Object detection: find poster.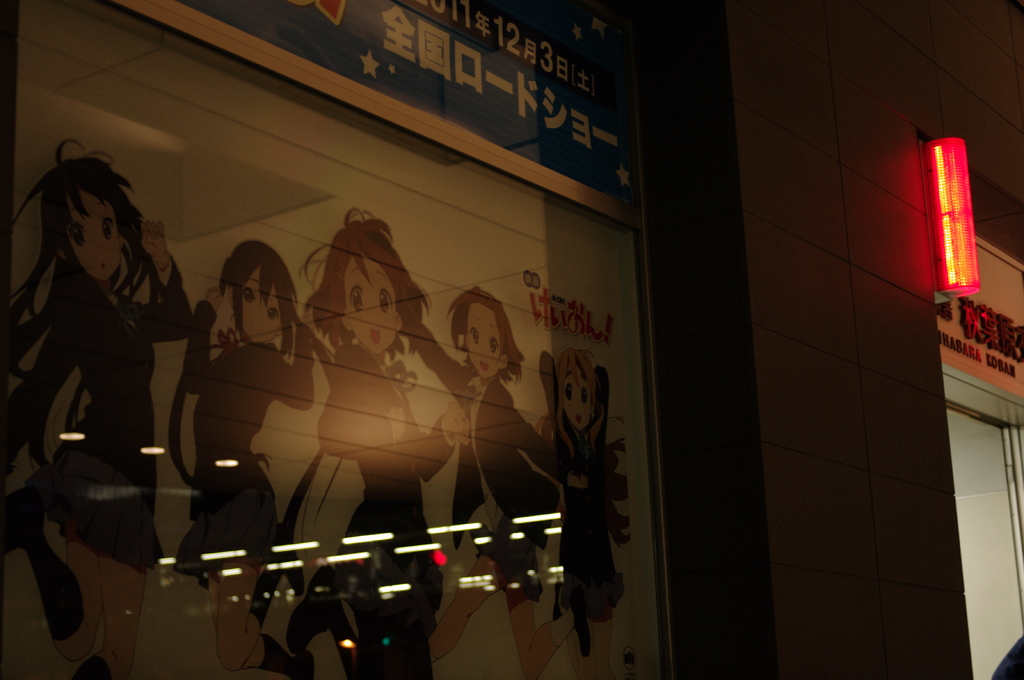
<region>3, 4, 674, 679</region>.
